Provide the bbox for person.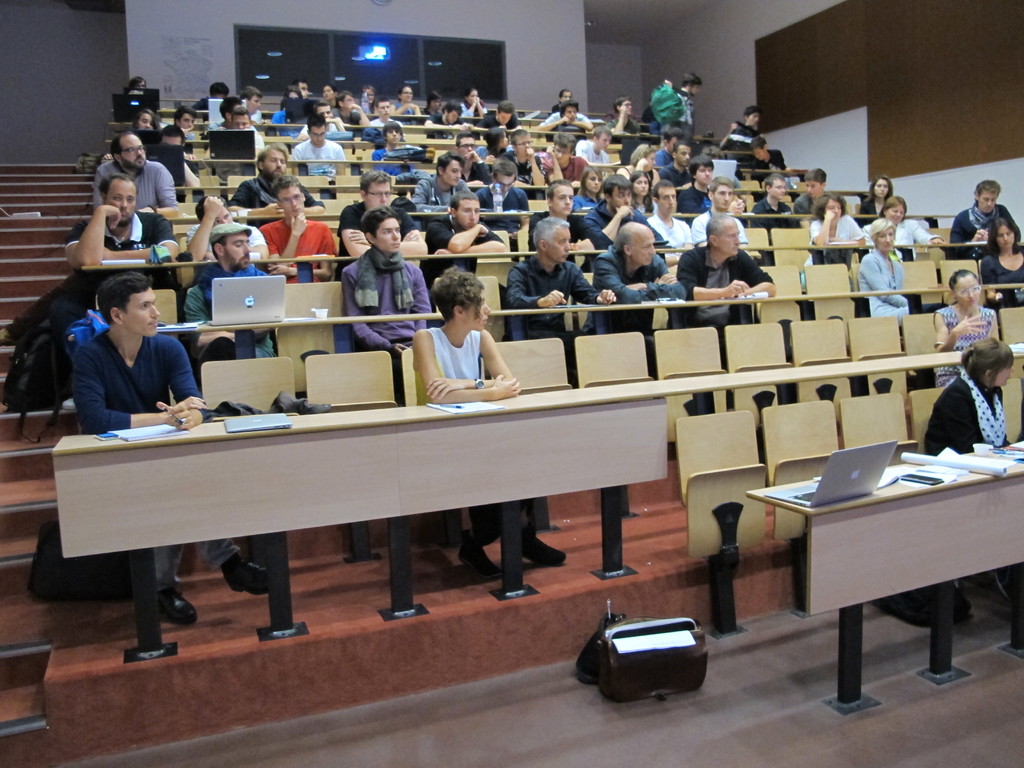
<region>76, 271, 285, 627</region>.
